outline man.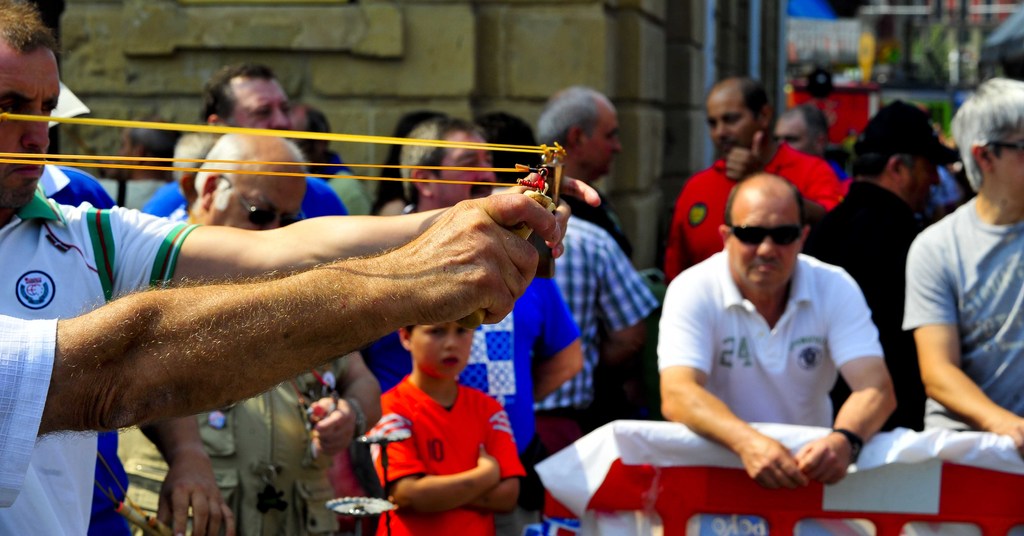
Outline: <box>776,109,833,158</box>.
